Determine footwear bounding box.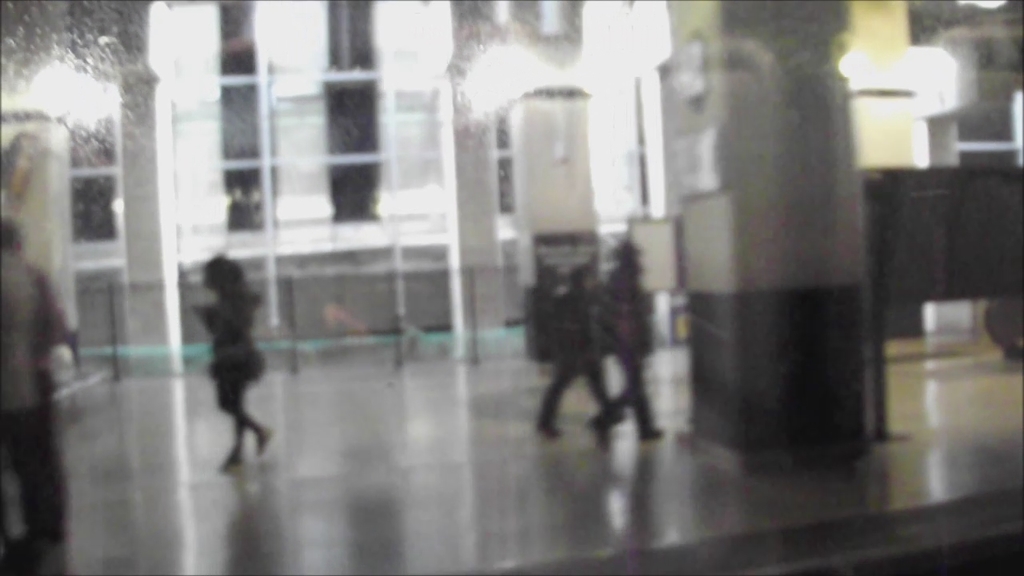
Determined: 639, 424, 665, 440.
